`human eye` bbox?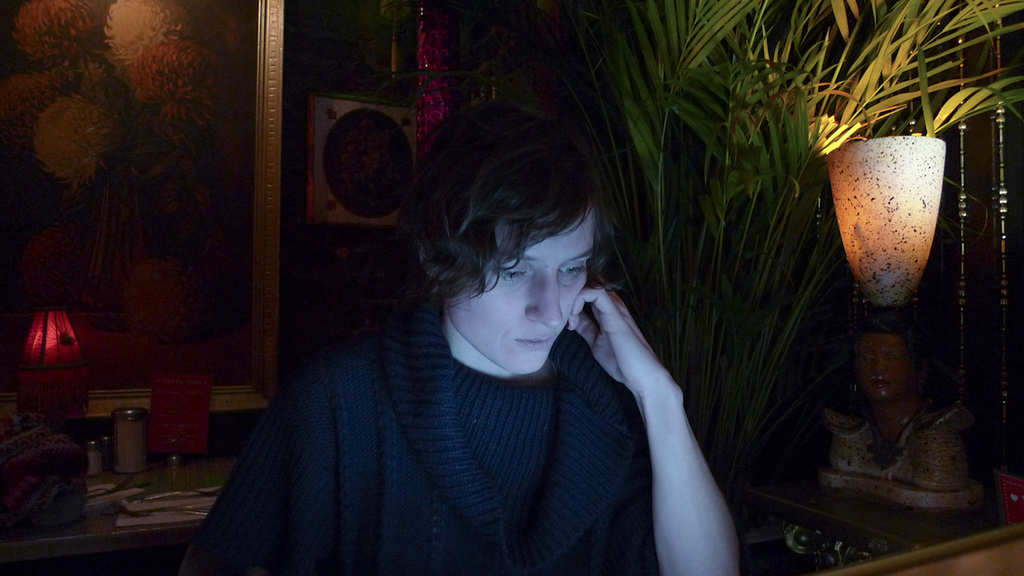
559/259/592/278
